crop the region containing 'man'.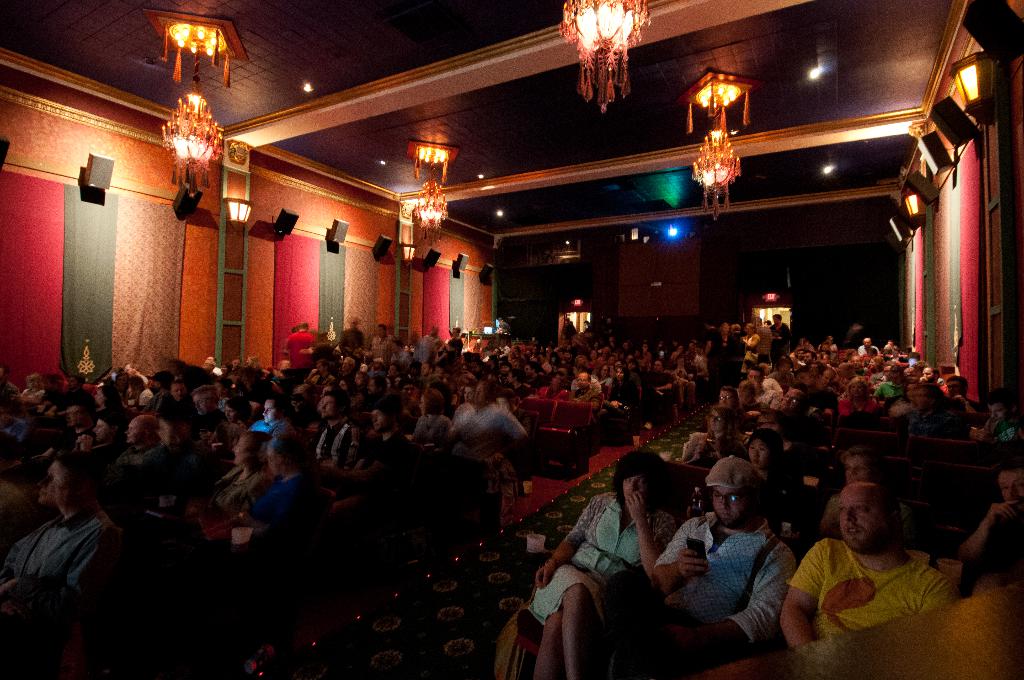
Crop region: rect(137, 401, 220, 514).
